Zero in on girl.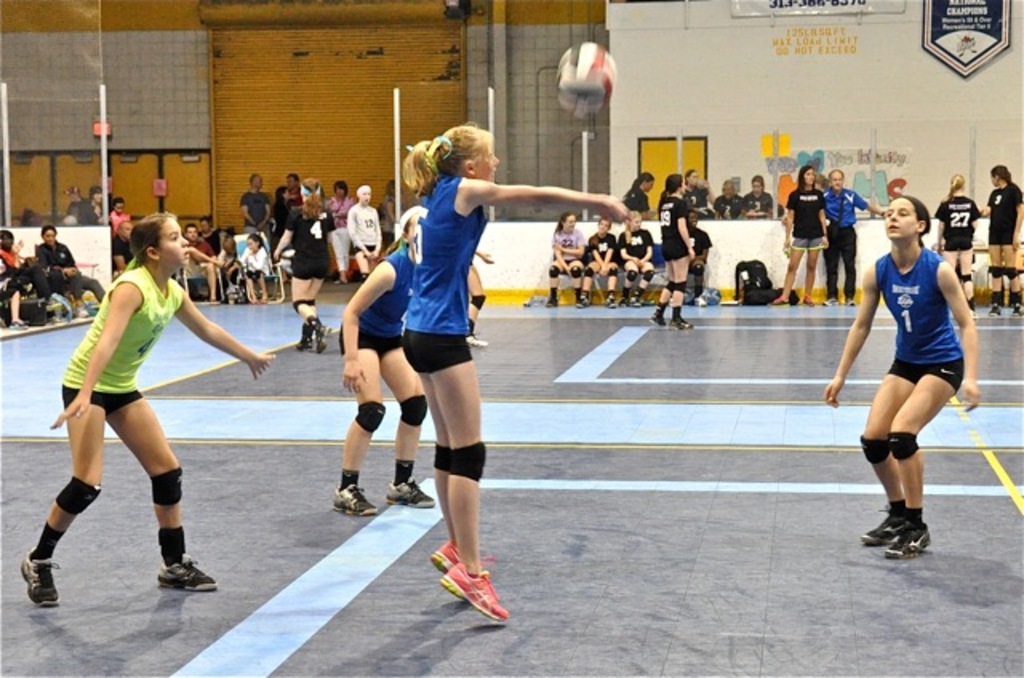
Zeroed in: {"left": 816, "top": 189, "right": 976, "bottom": 564}.
